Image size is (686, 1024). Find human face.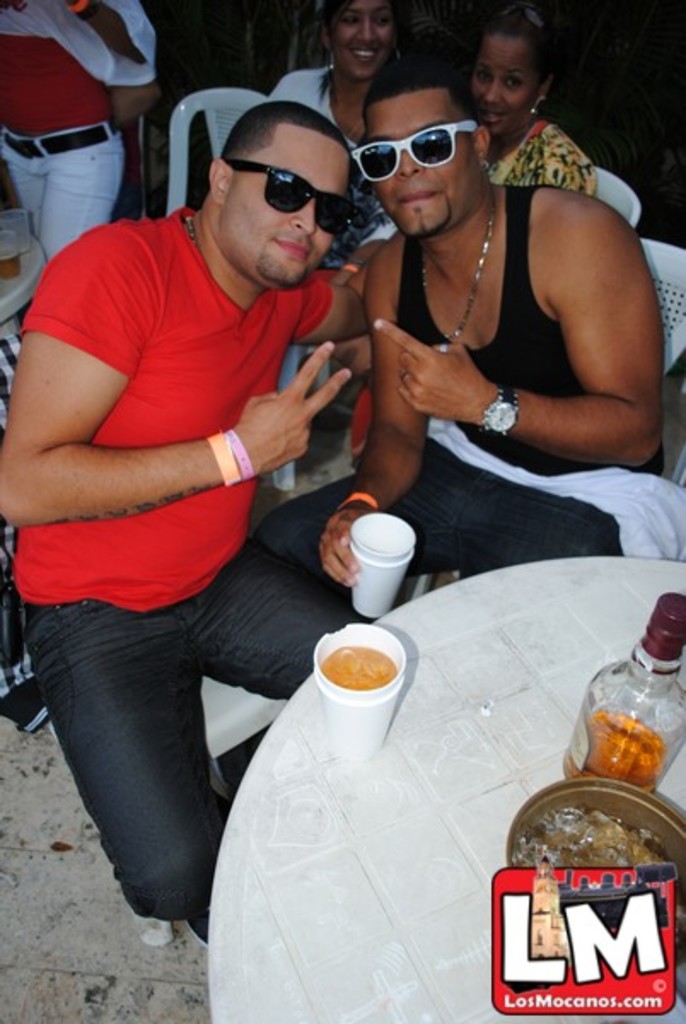
(x1=363, y1=84, x2=474, y2=237).
